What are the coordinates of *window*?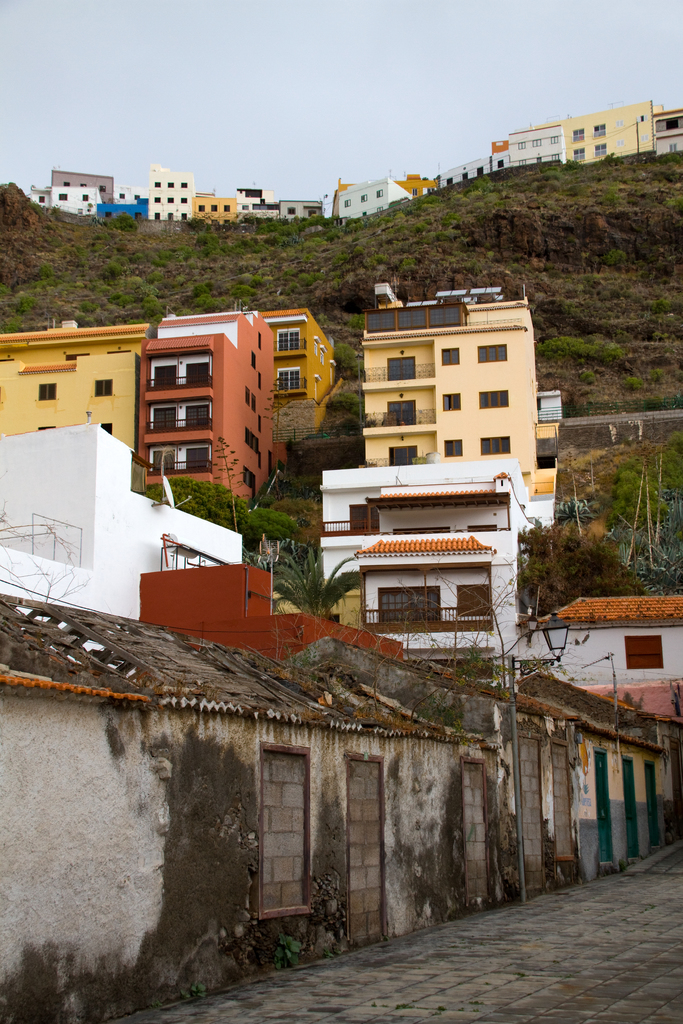
<region>574, 129, 579, 134</region>.
